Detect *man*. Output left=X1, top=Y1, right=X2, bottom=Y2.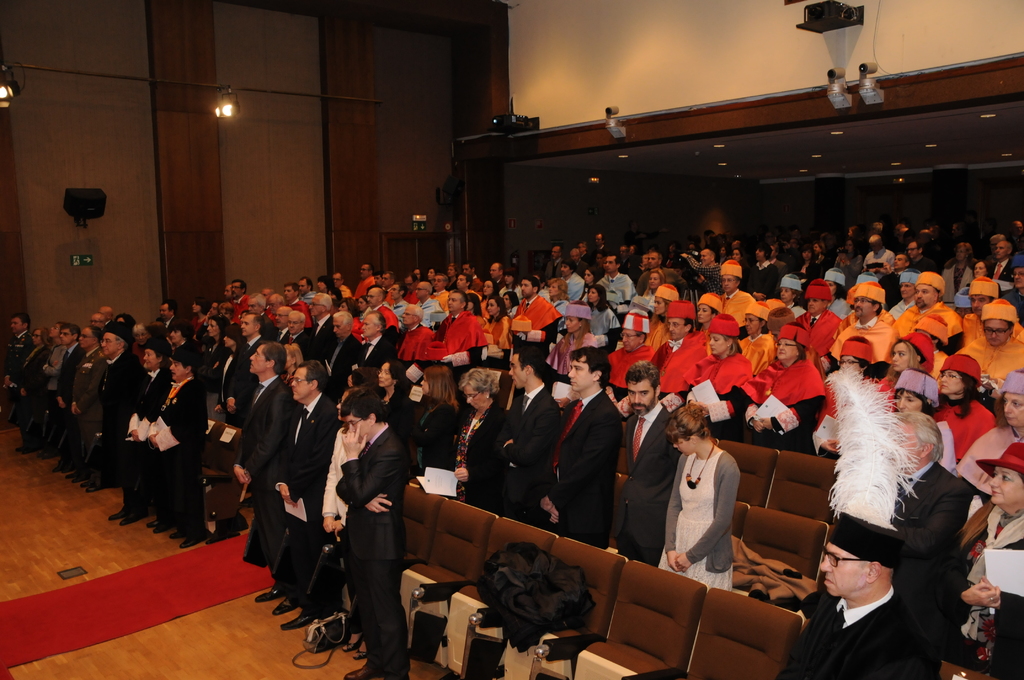
left=273, top=355, right=346, bottom=636.
